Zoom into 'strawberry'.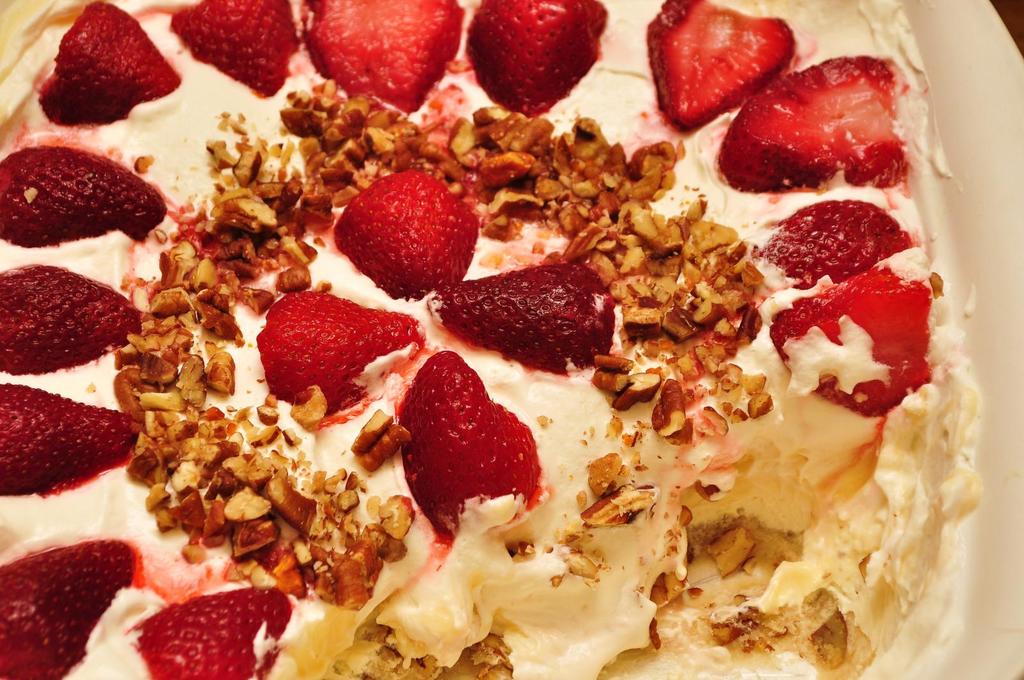
Zoom target: box(1, 539, 137, 679).
